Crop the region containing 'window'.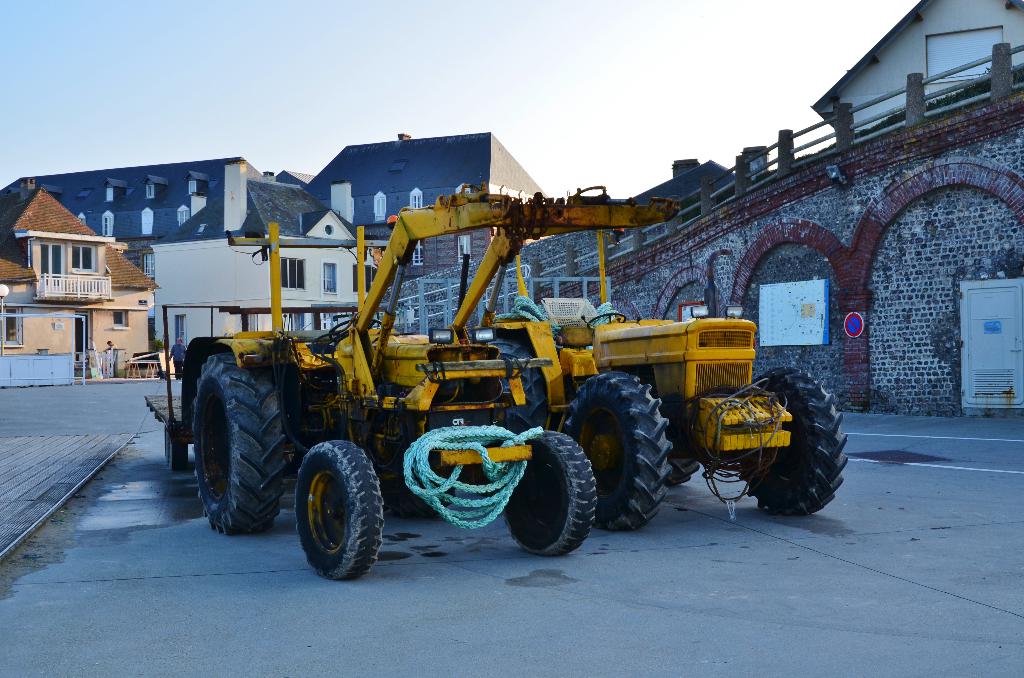
Crop region: <box>375,191,388,222</box>.
